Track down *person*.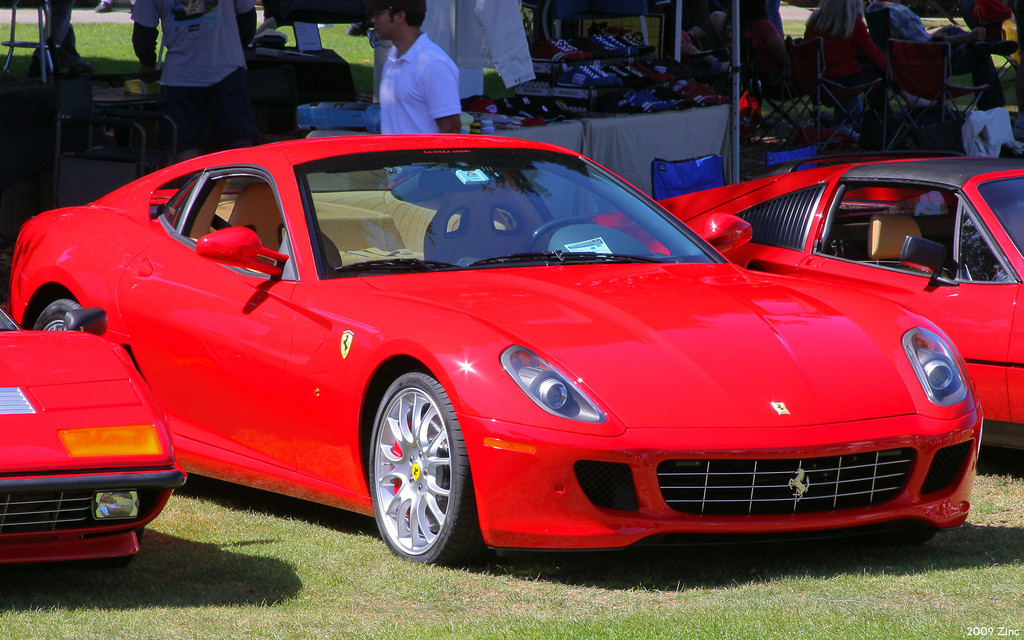
Tracked to {"x1": 357, "y1": 28, "x2": 464, "y2": 127}.
